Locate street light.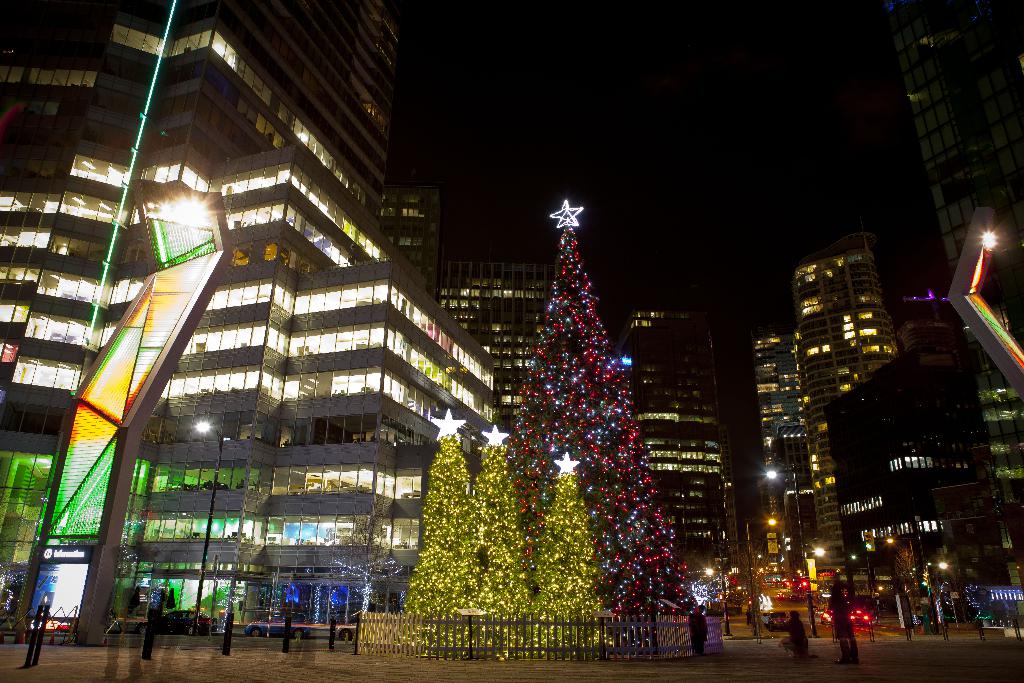
Bounding box: (861, 533, 900, 649).
